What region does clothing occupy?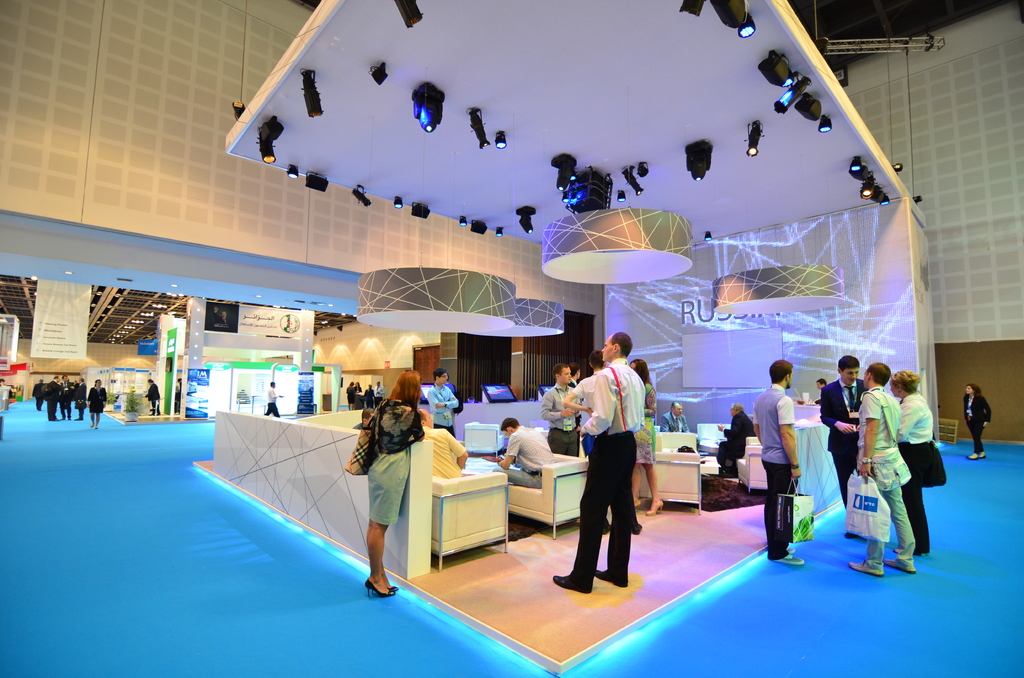
[left=963, top=394, right=995, bottom=456].
